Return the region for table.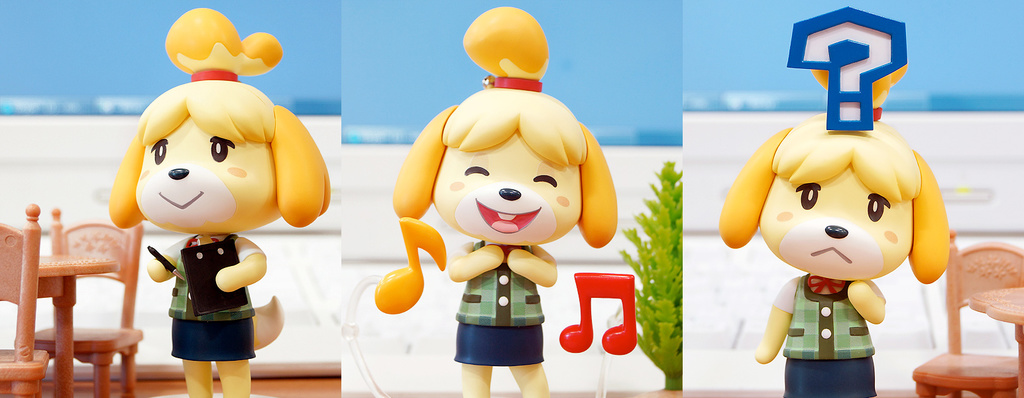
966,286,1023,397.
